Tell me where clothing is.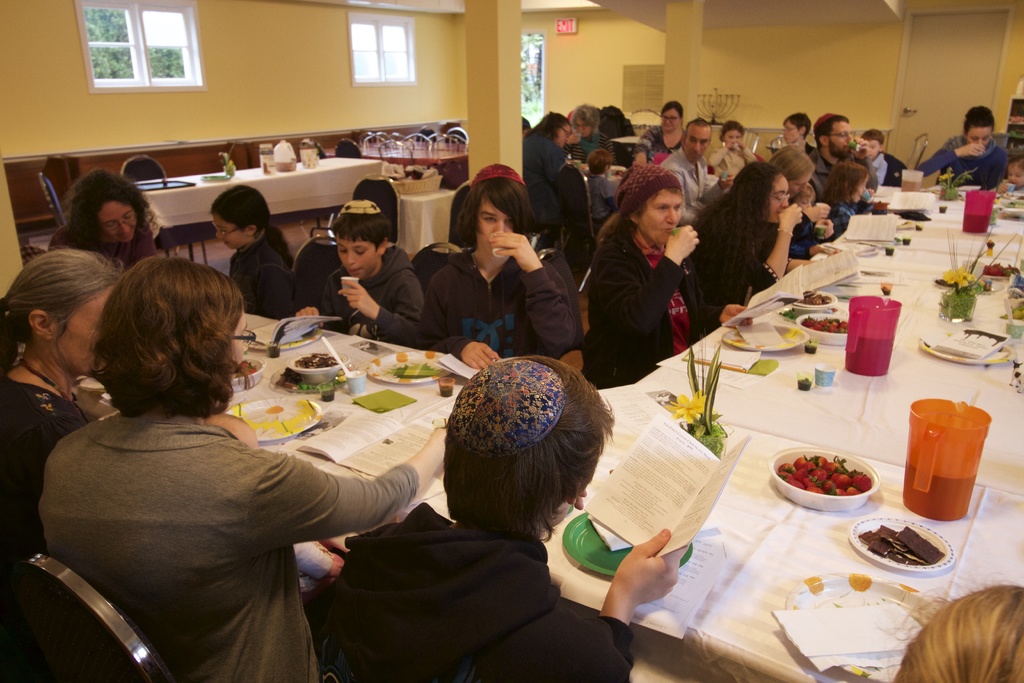
clothing is at bbox(2, 372, 95, 677).
